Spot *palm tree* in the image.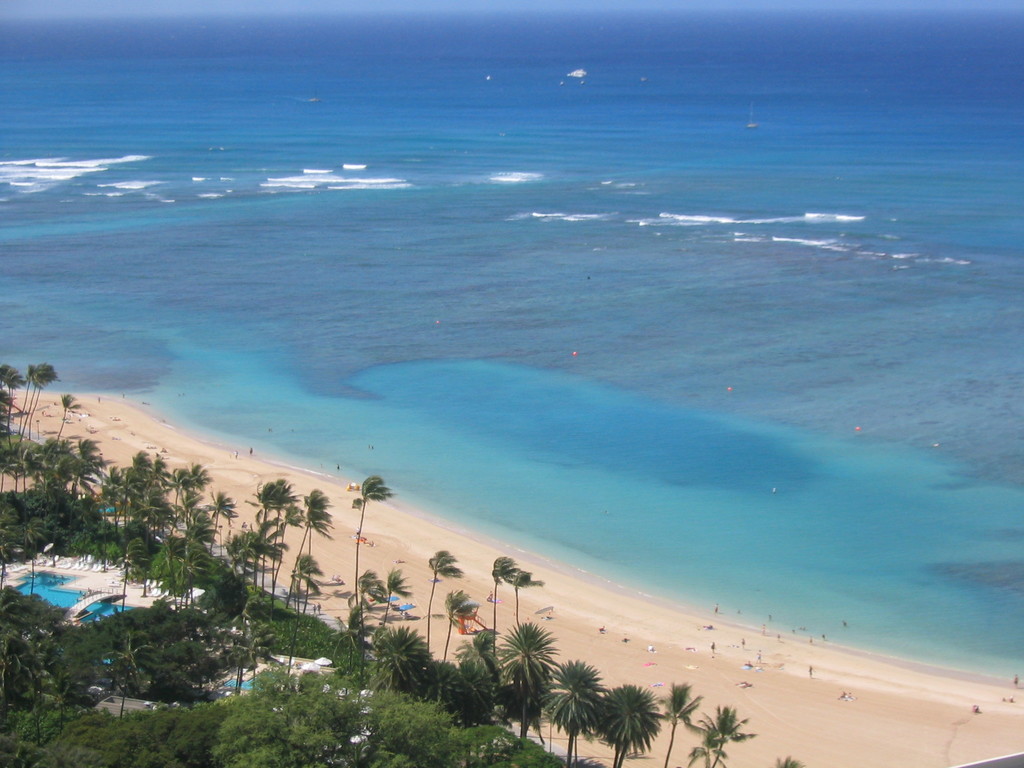
*palm tree* found at [83, 441, 94, 497].
